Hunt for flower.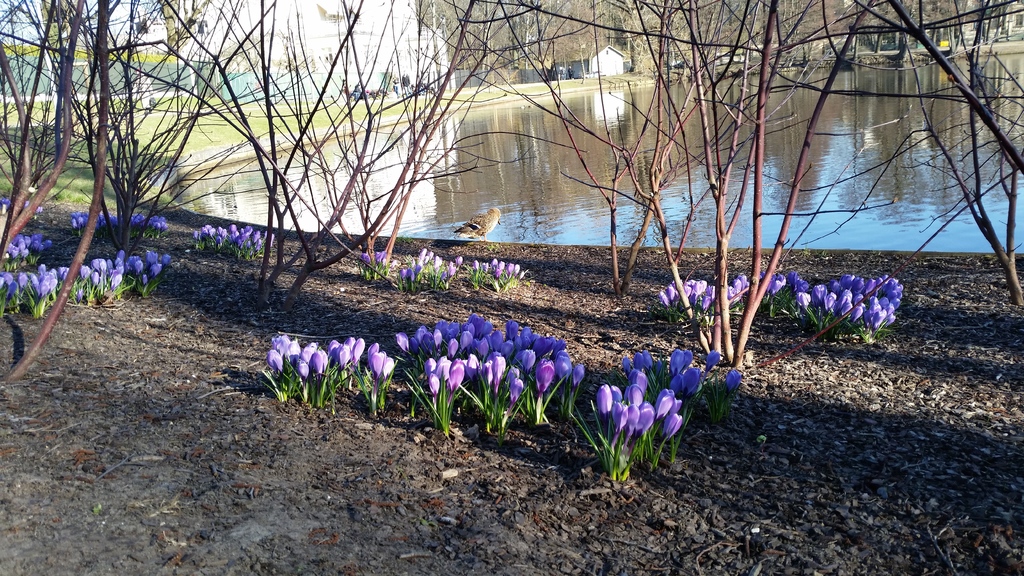
Hunted down at bbox=[786, 271, 797, 294].
